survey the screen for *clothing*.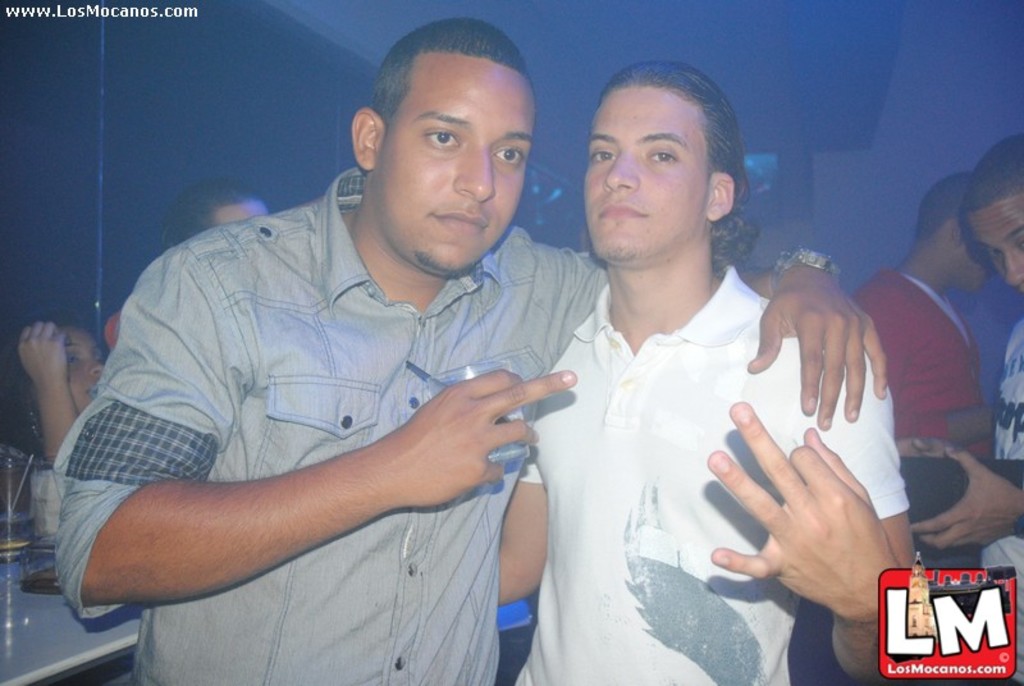
Survey found: left=54, top=165, right=609, bottom=685.
